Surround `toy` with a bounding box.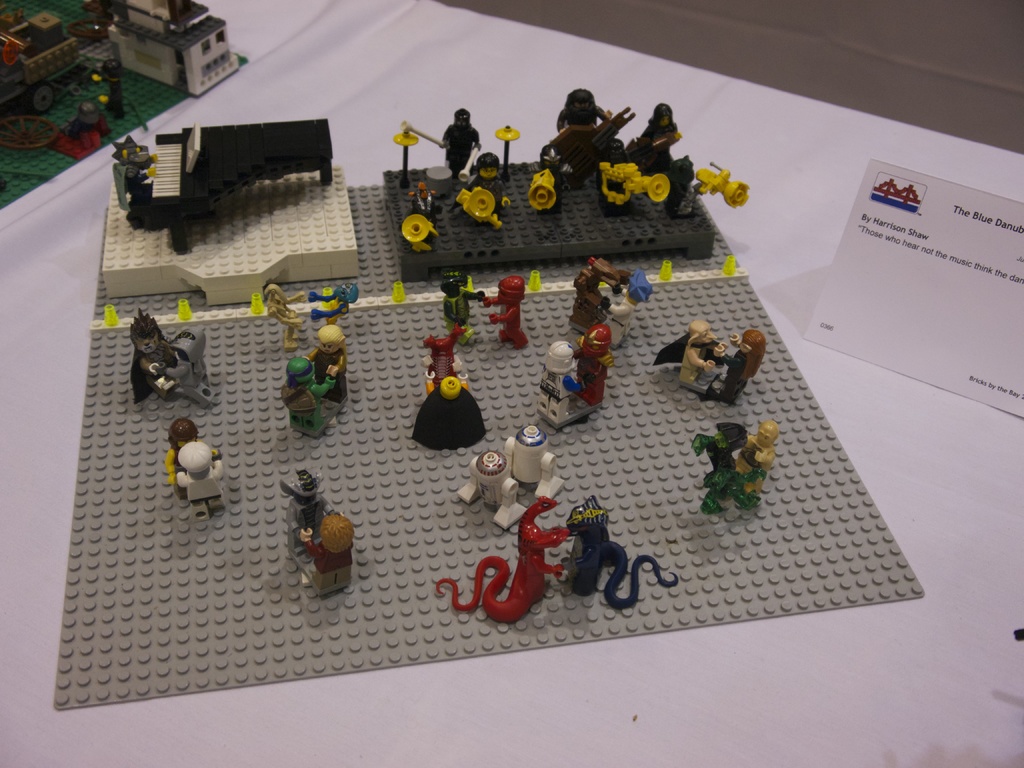
<bbox>487, 268, 532, 351</bbox>.
